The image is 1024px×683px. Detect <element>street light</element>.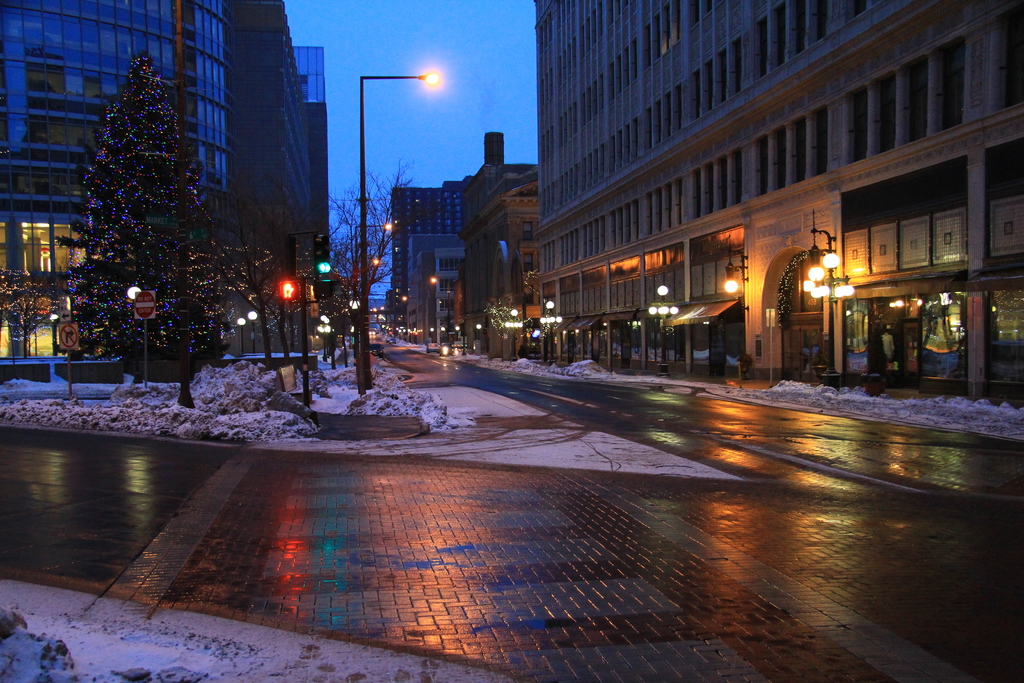
Detection: box=[247, 311, 259, 355].
